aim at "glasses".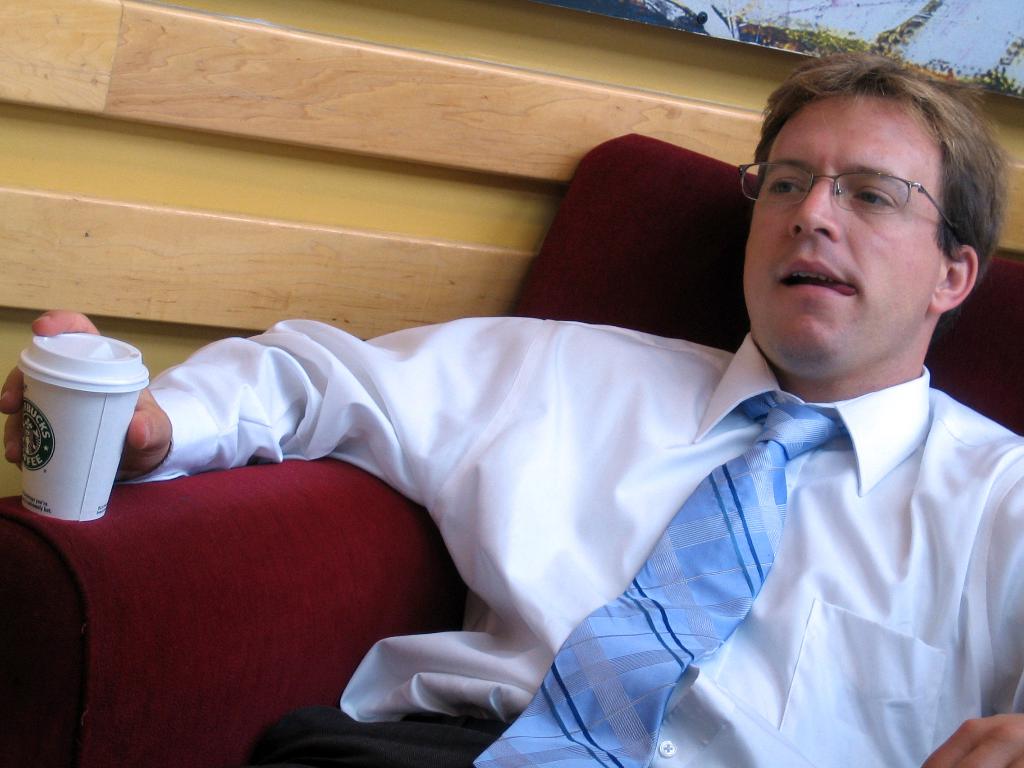
Aimed at [765,158,982,253].
